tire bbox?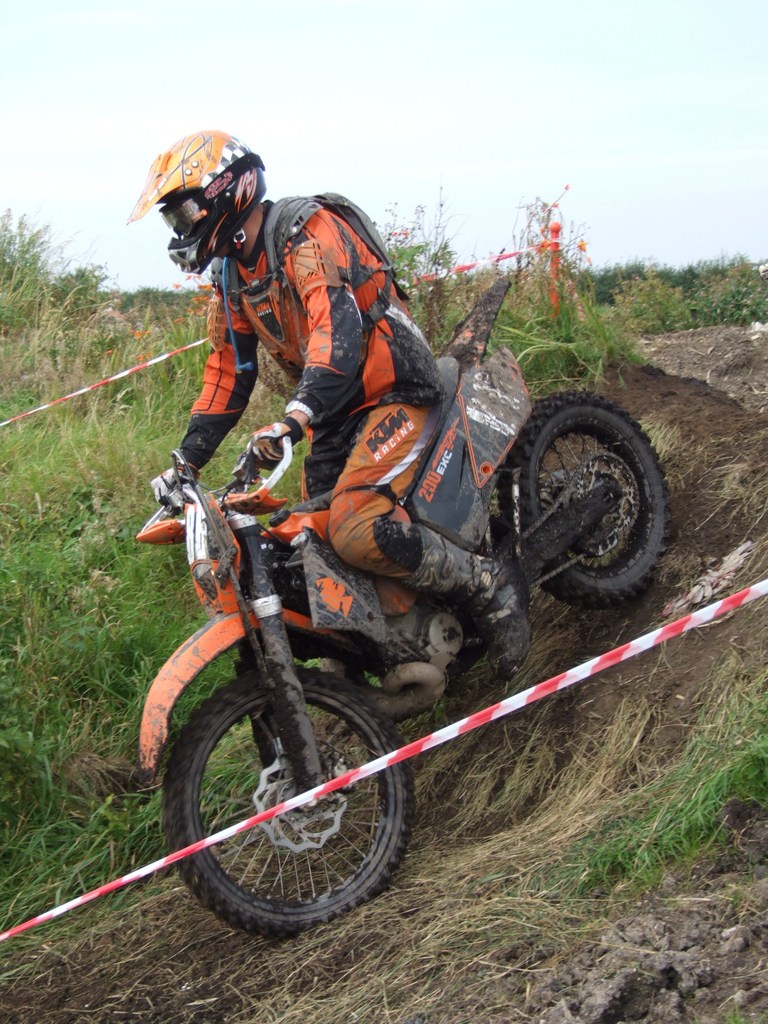
[160,662,415,938]
